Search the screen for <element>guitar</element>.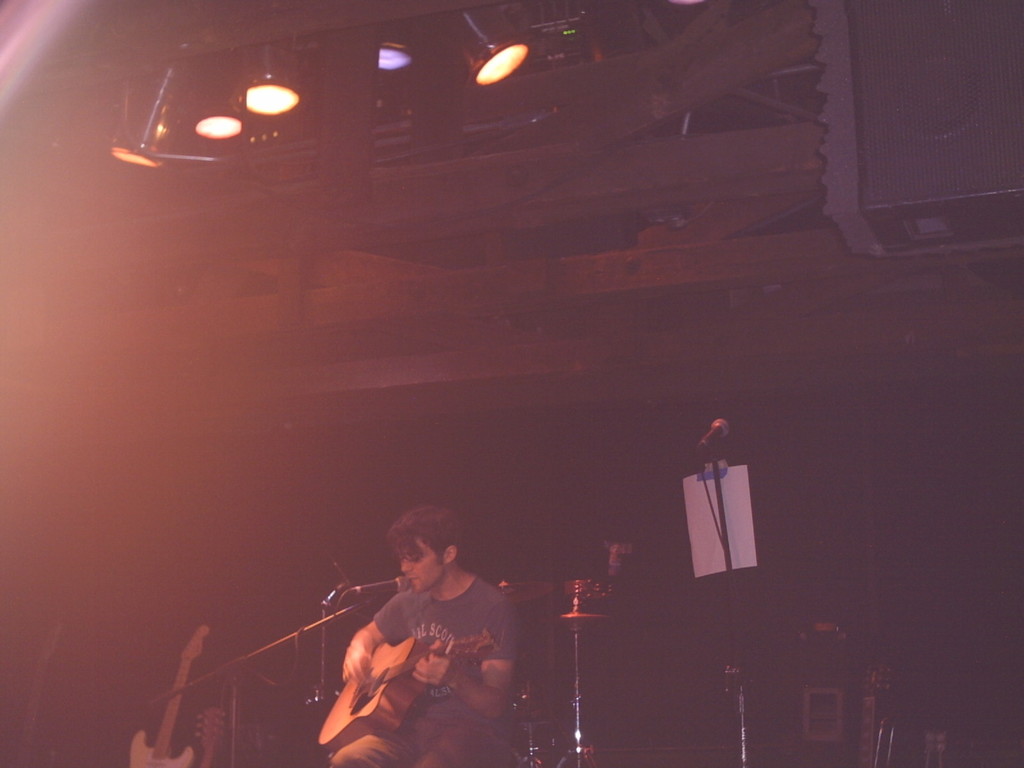
Found at <bbox>317, 634, 498, 757</bbox>.
